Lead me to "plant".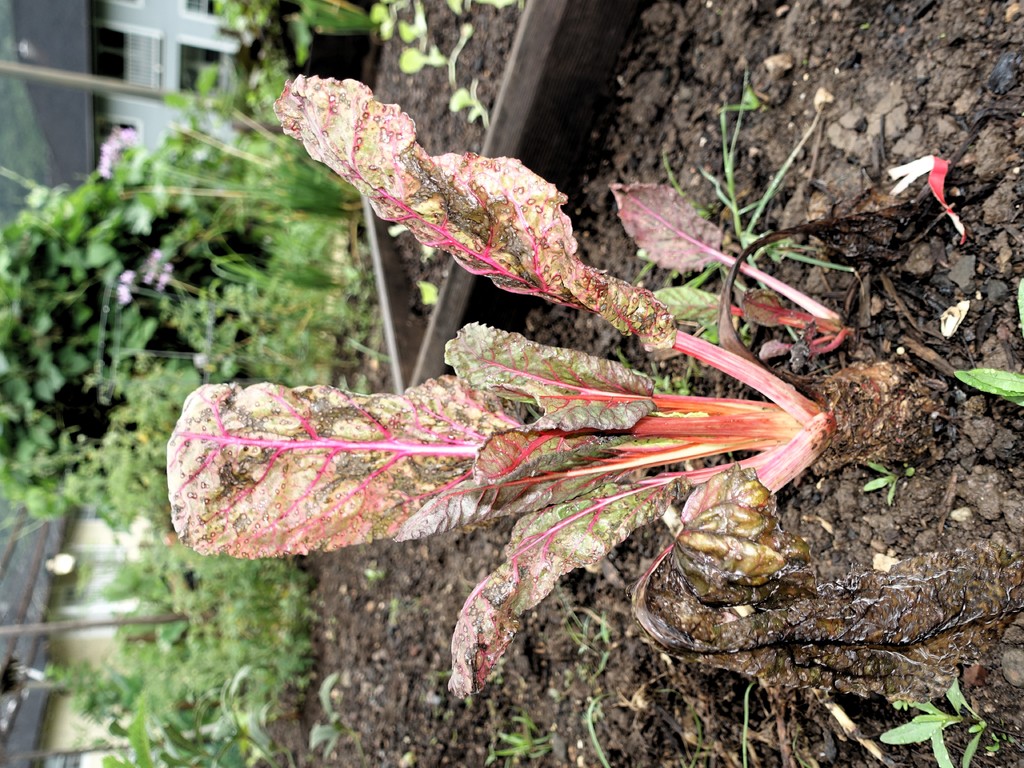
Lead to <region>667, 95, 900, 351</region>.
